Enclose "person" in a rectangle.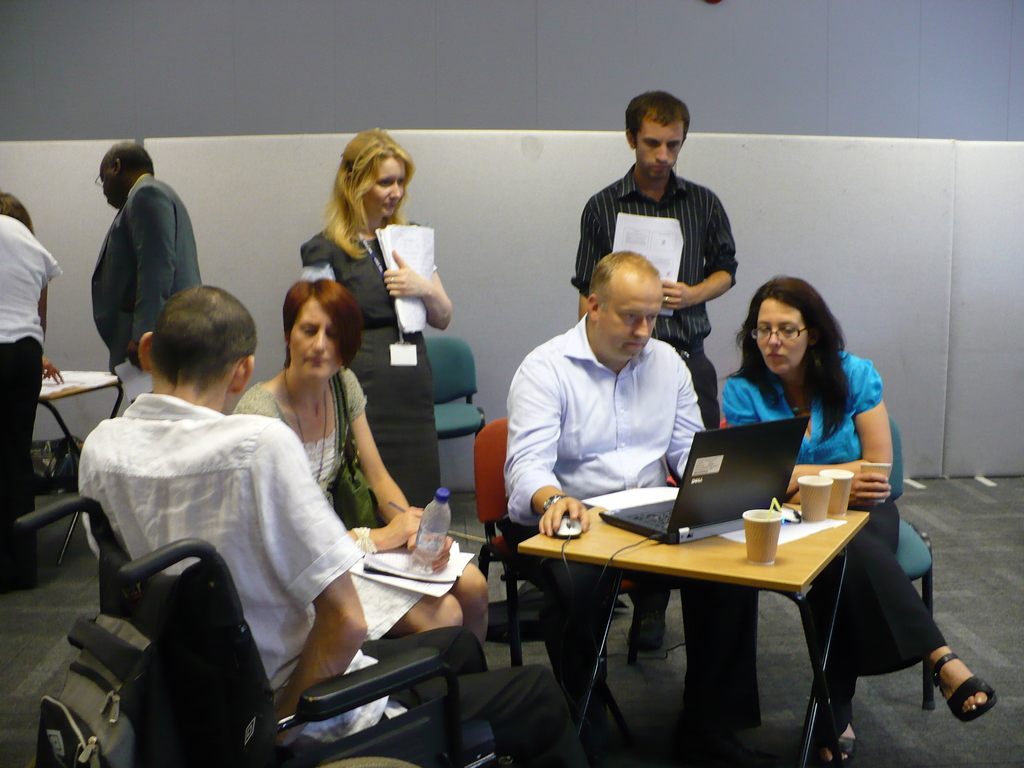
(x1=80, y1=140, x2=195, y2=373).
